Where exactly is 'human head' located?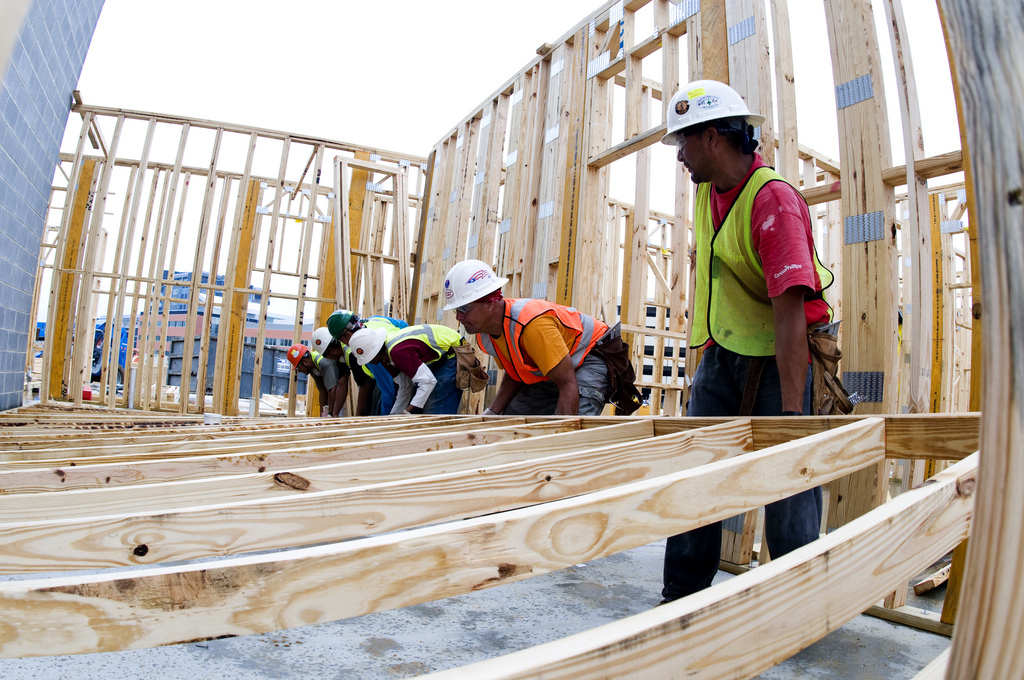
Its bounding box is crop(347, 328, 390, 368).
